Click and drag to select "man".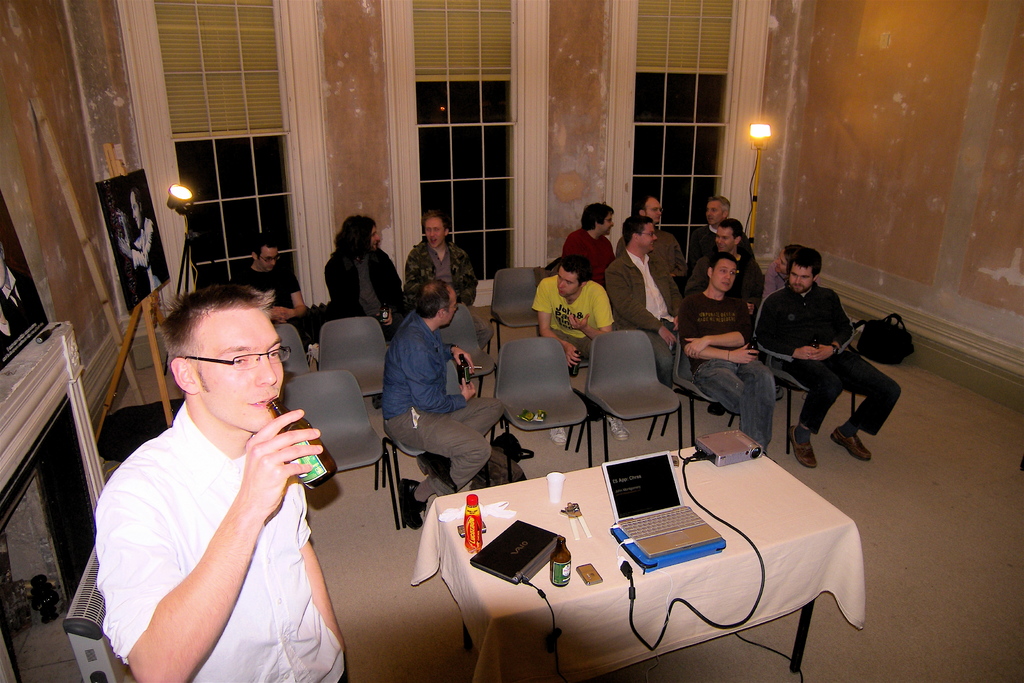
Selection: {"left": 694, "top": 195, "right": 753, "bottom": 254}.
